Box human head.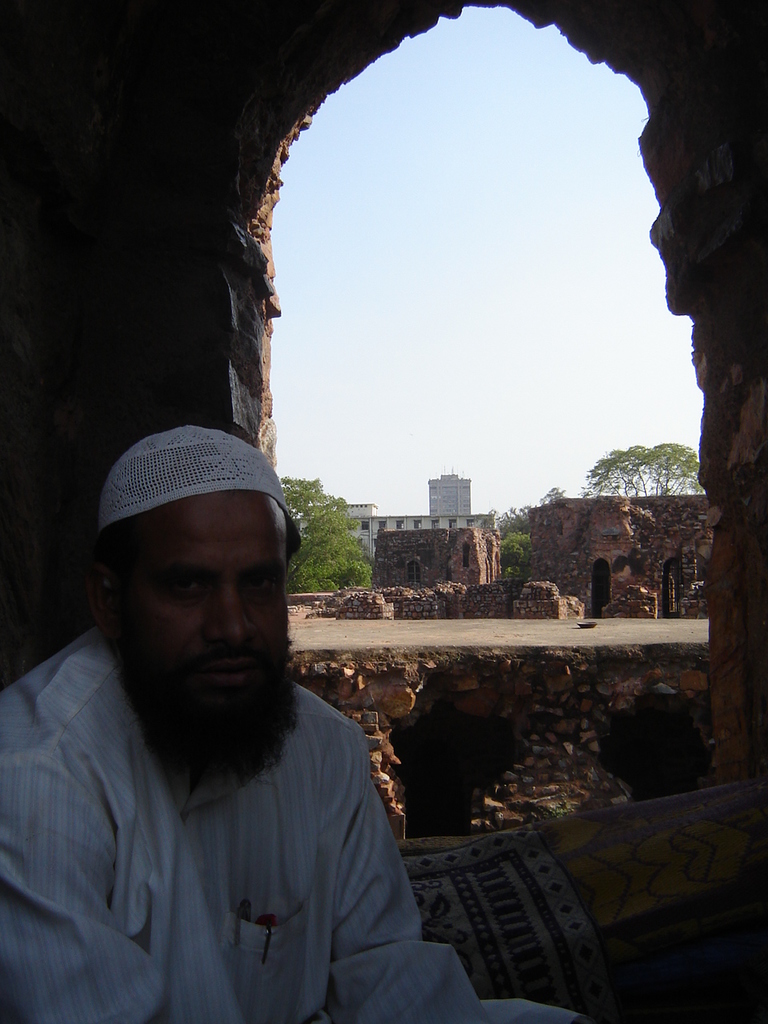
[85,411,309,760].
